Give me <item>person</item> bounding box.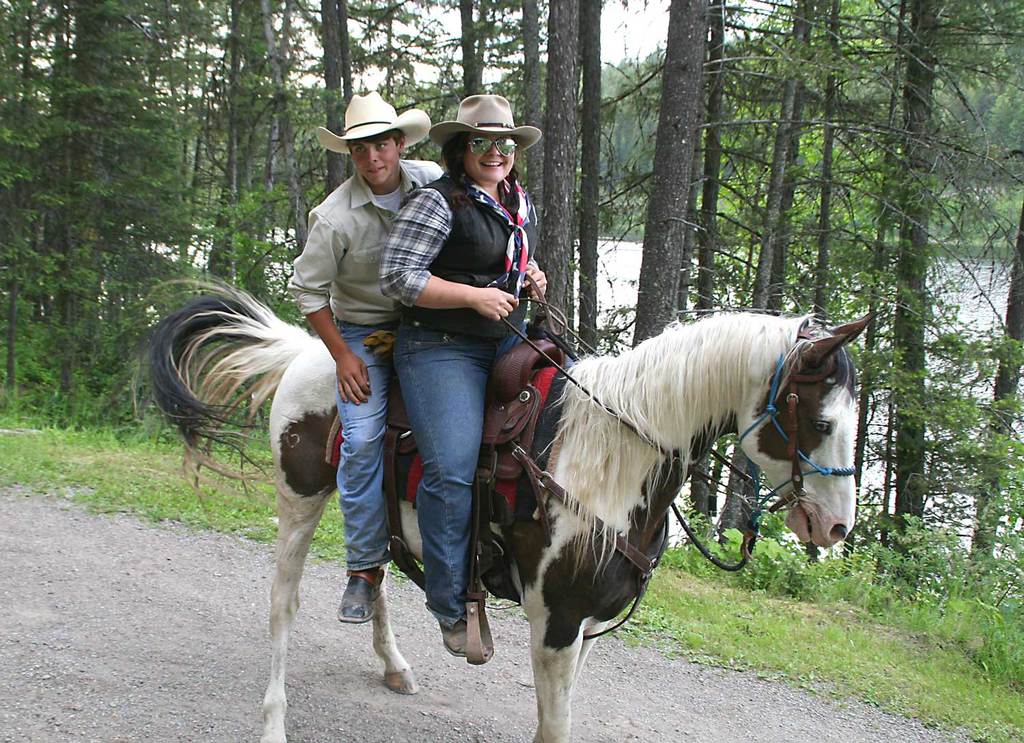
locate(386, 70, 572, 574).
